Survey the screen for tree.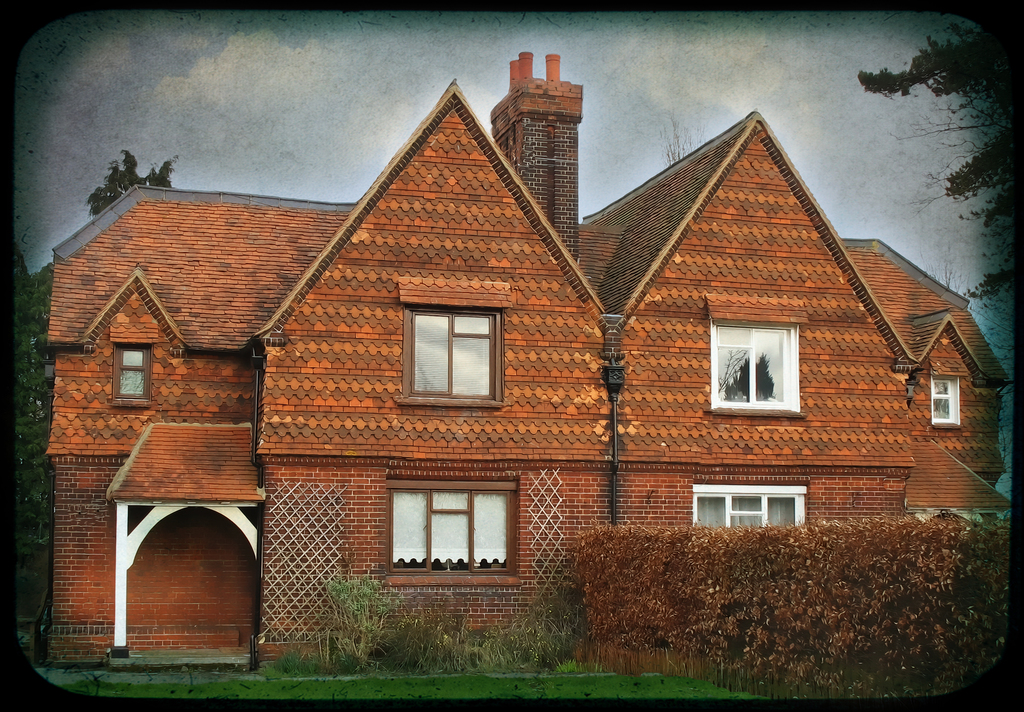
Survey found: BBox(12, 243, 56, 581).
